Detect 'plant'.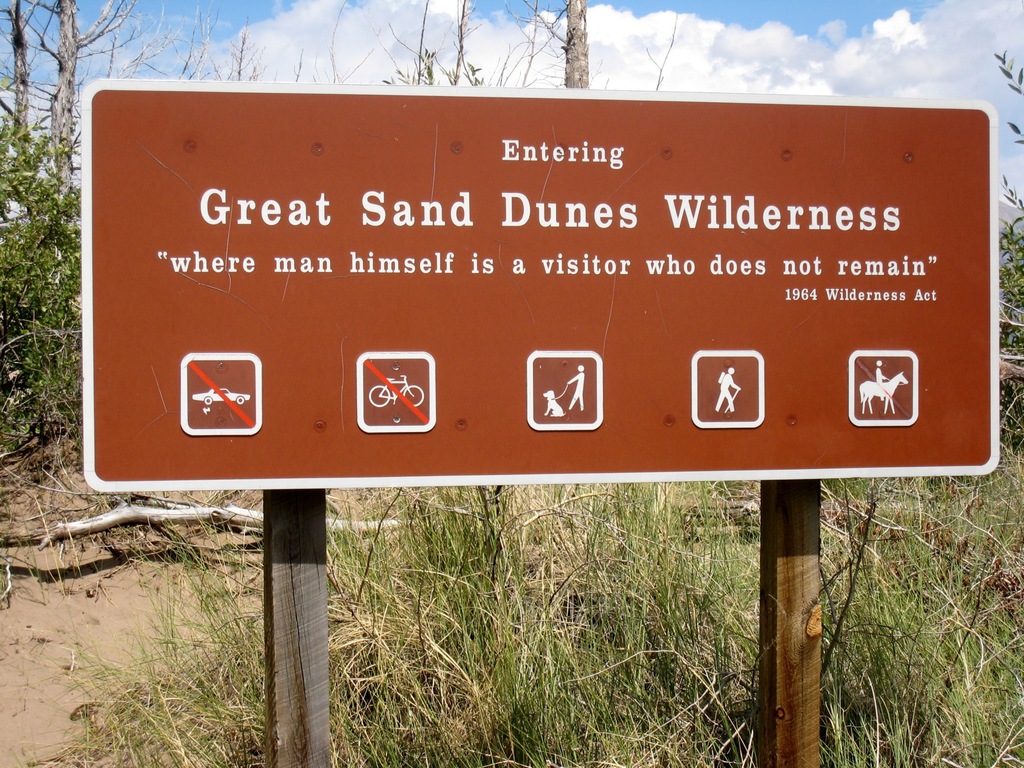
Detected at bbox=(330, 479, 767, 758).
